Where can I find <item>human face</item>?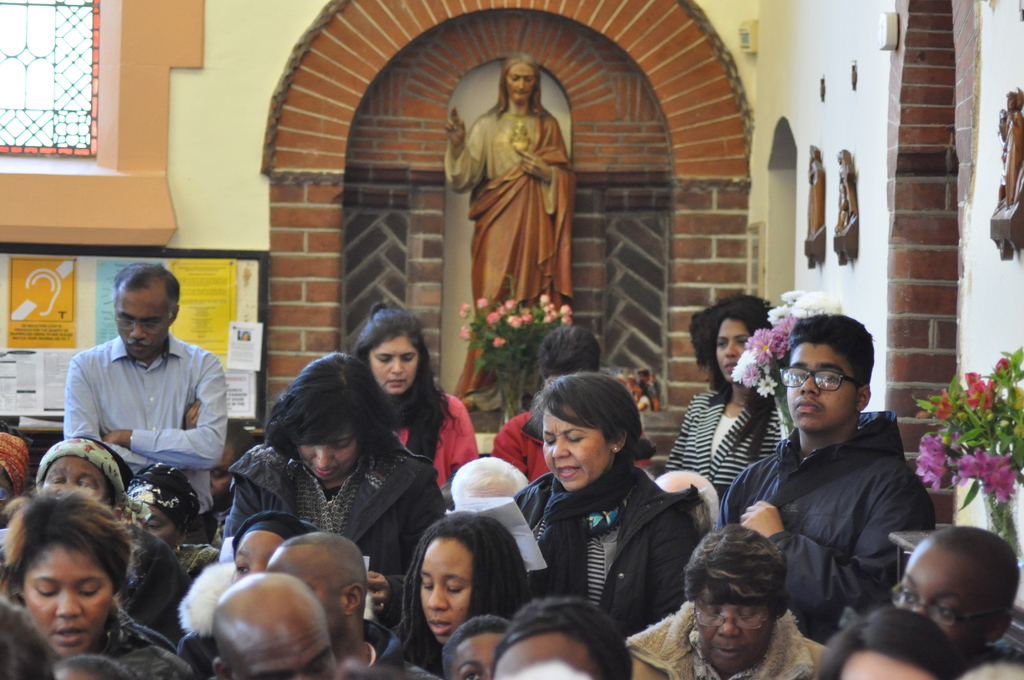
You can find it at bbox=[786, 343, 858, 430].
